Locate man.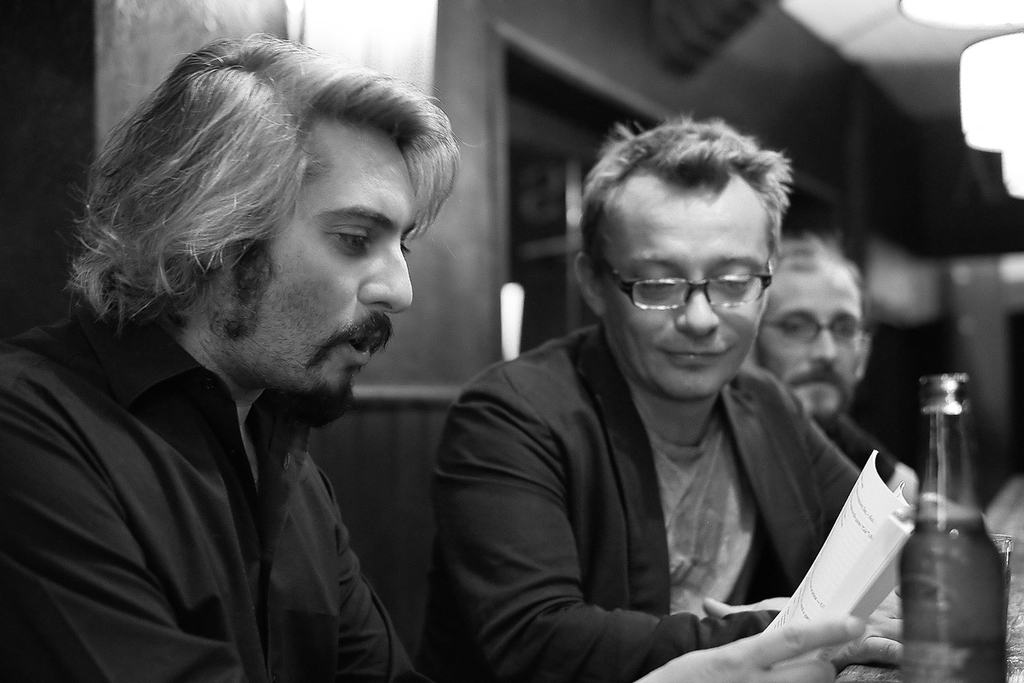
Bounding box: [24, 74, 505, 669].
